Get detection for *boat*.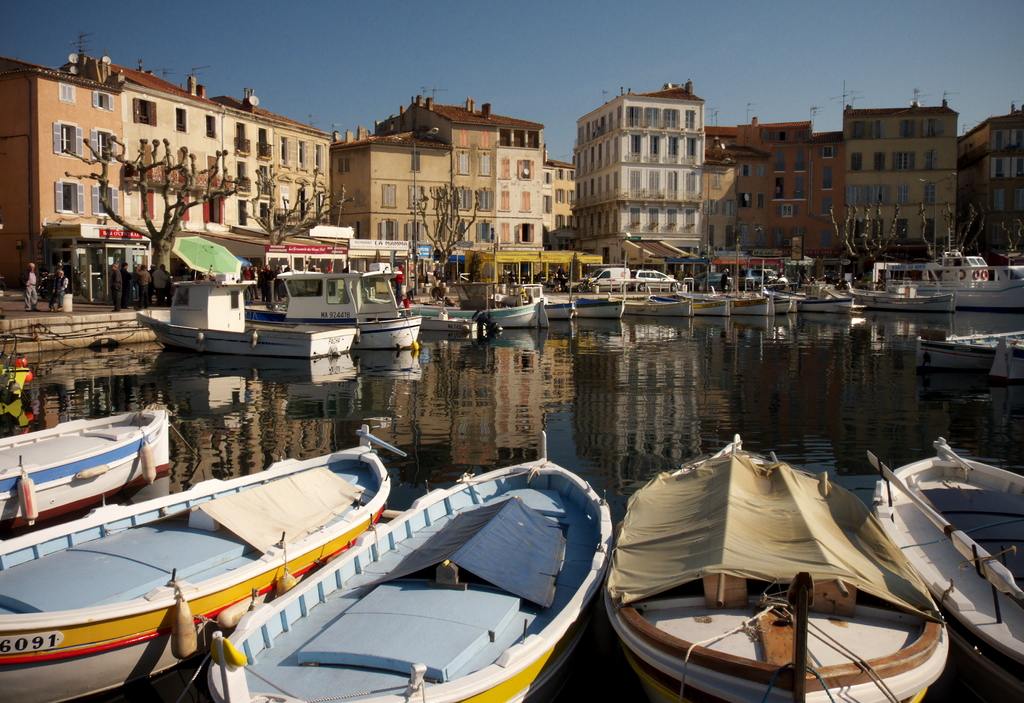
Detection: pyautogui.locateOnScreen(244, 261, 419, 356).
